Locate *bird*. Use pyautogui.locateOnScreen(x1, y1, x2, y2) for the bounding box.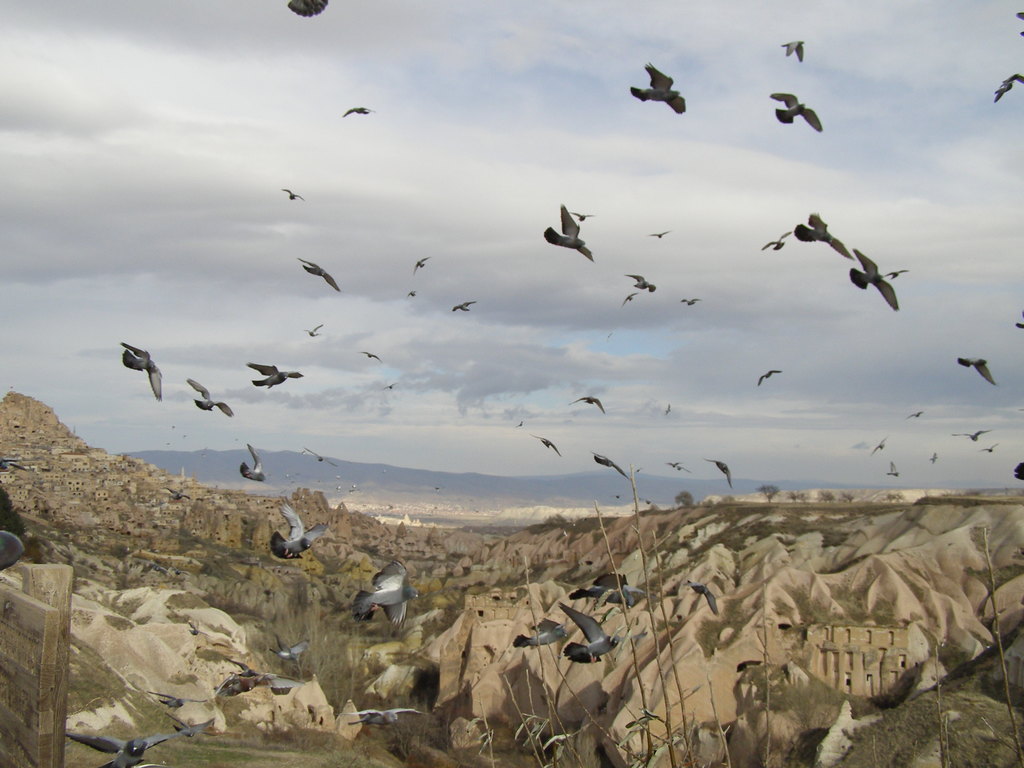
pyautogui.locateOnScreen(341, 106, 375, 116).
